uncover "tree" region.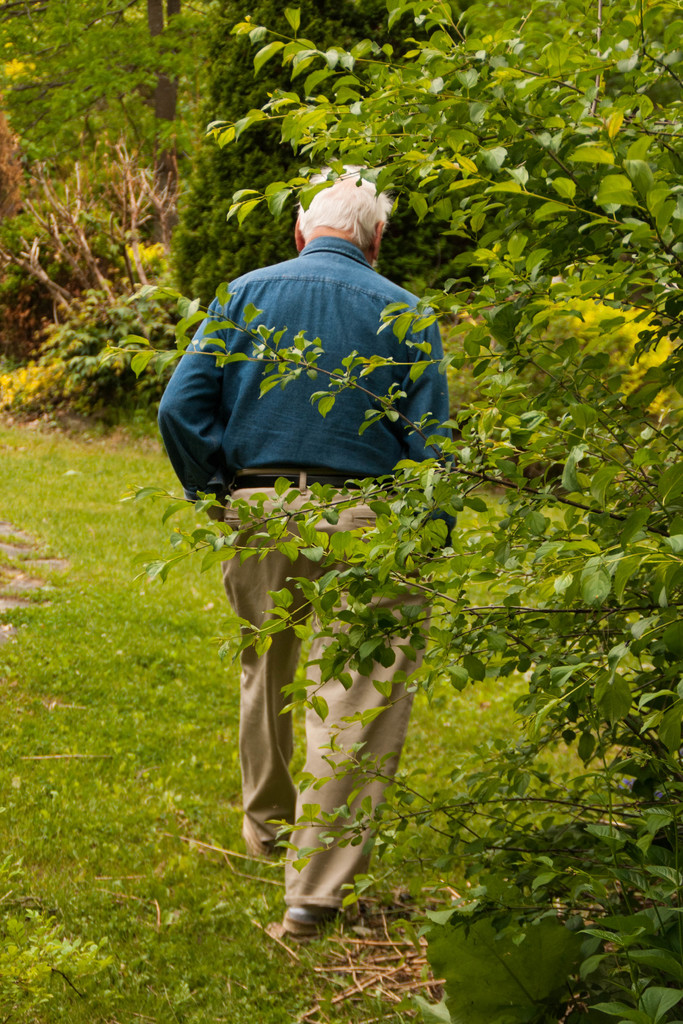
Uncovered: 164,1,286,303.
